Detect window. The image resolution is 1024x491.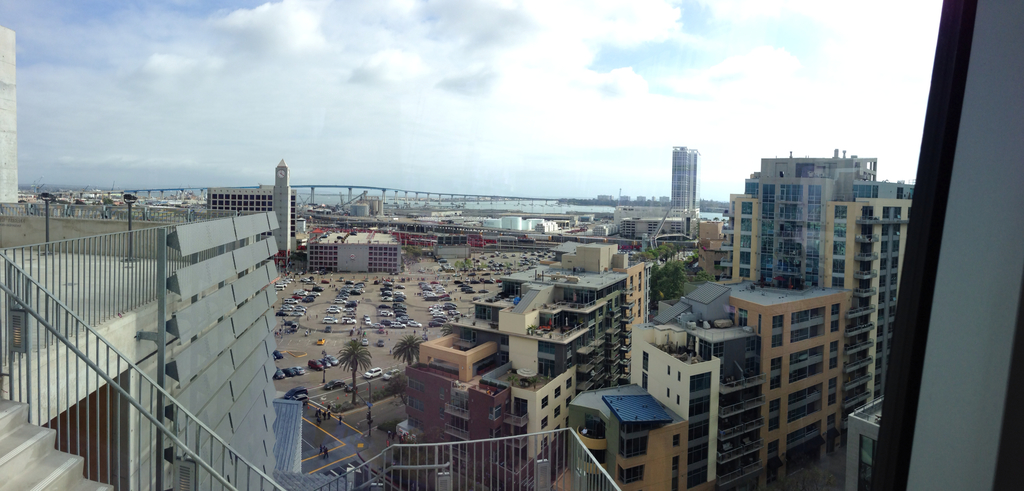
bbox=[556, 403, 561, 417].
